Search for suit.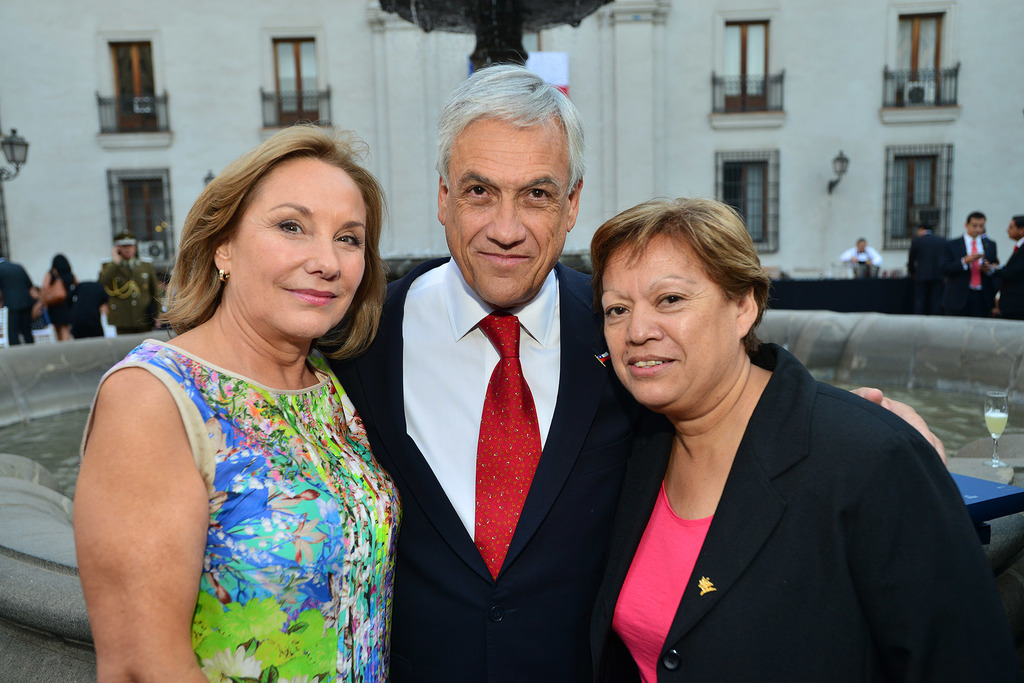
Found at bbox=[95, 256, 163, 331].
